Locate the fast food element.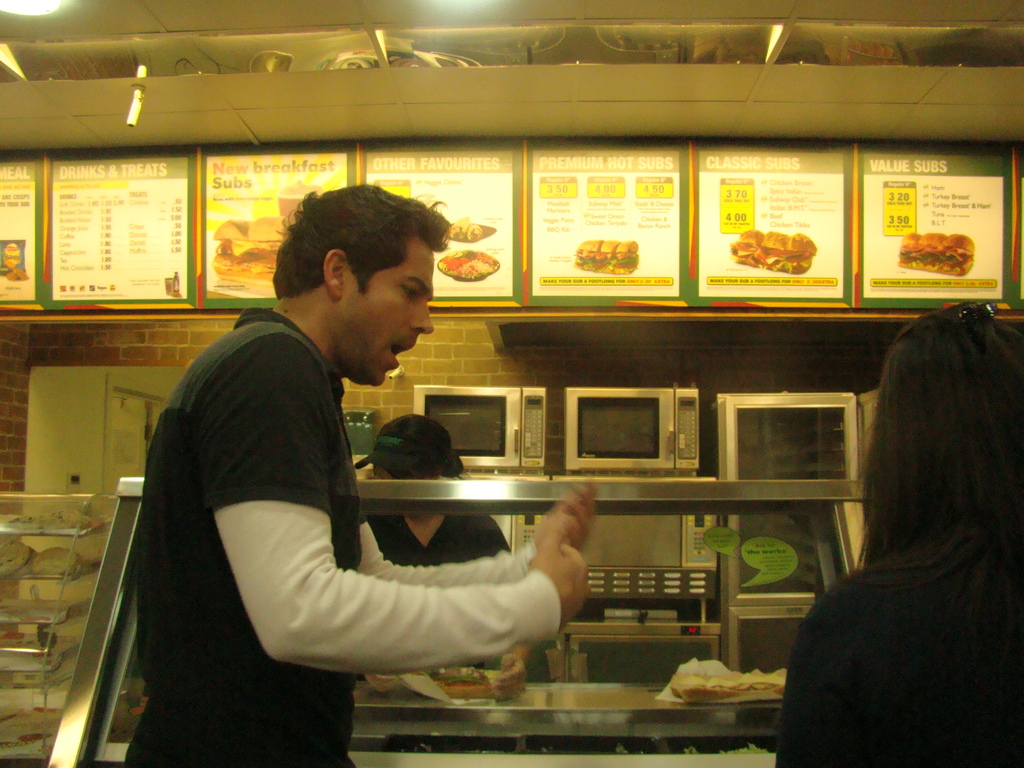
Element bbox: 731:230:817:276.
